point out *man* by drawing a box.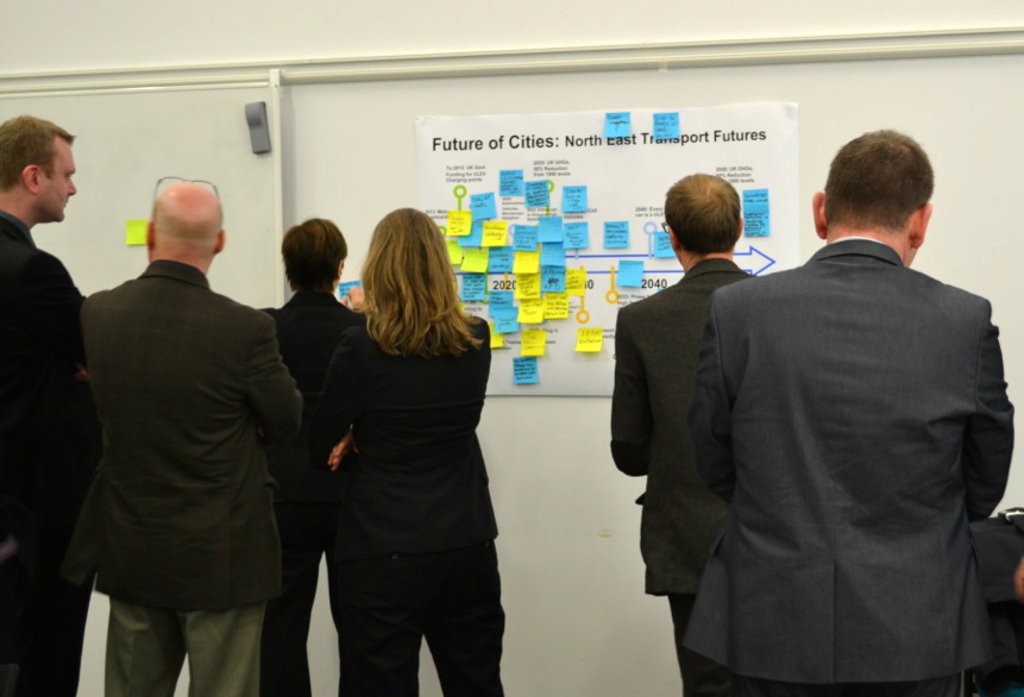
pyautogui.locateOnScreen(0, 109, 102, 689).
